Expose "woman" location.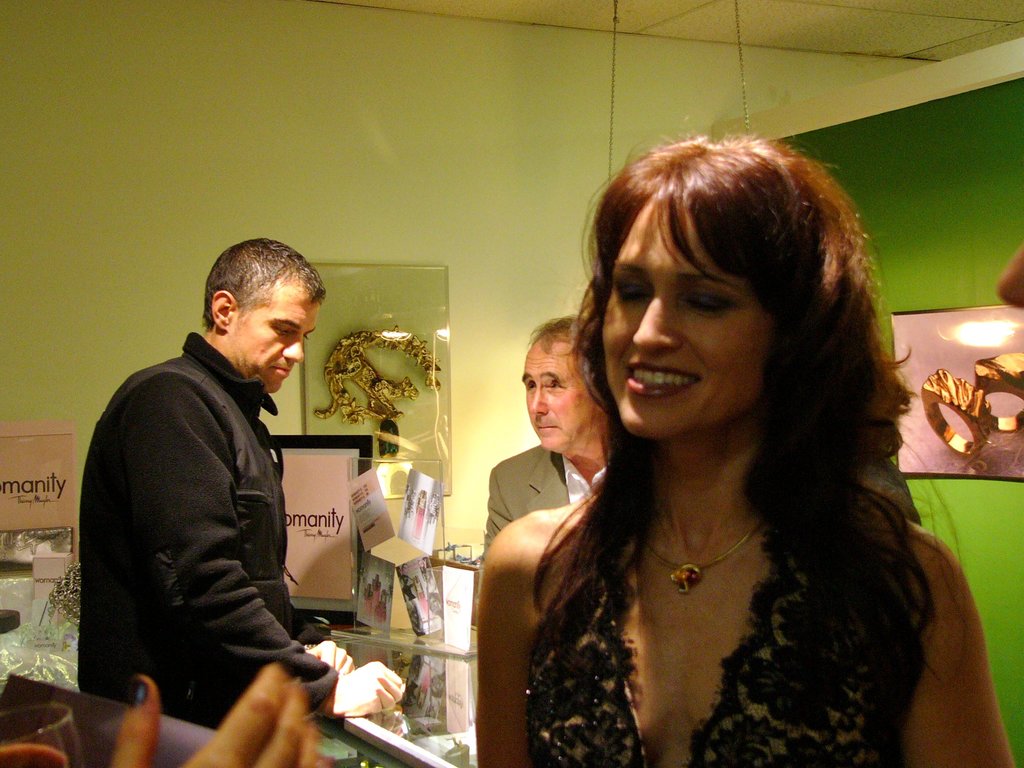
Exposed at (x1=429, y1=70, x2=1023, y2=767).
